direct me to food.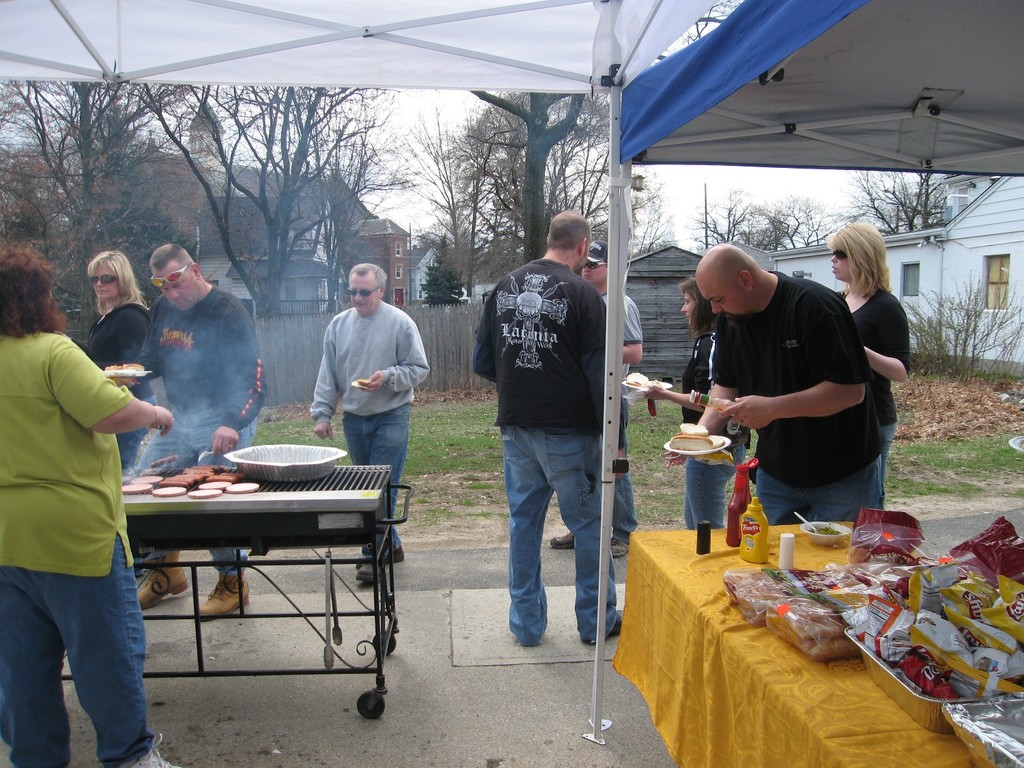
Direction: <box>153,482,178,500</box>.
